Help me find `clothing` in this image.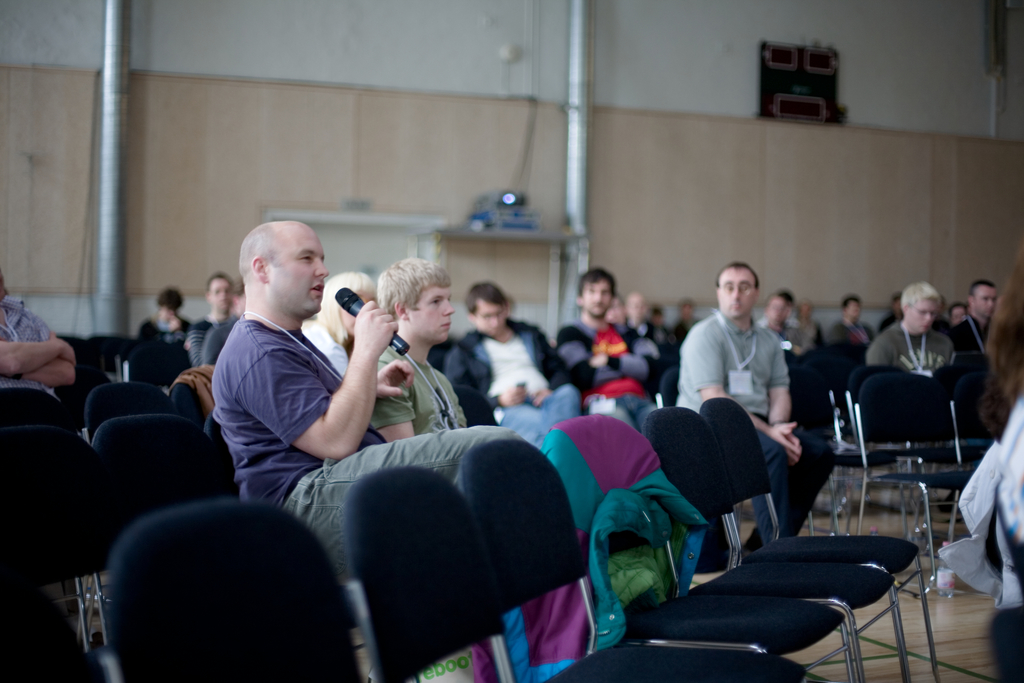
Found it: (566,306,660,448).
